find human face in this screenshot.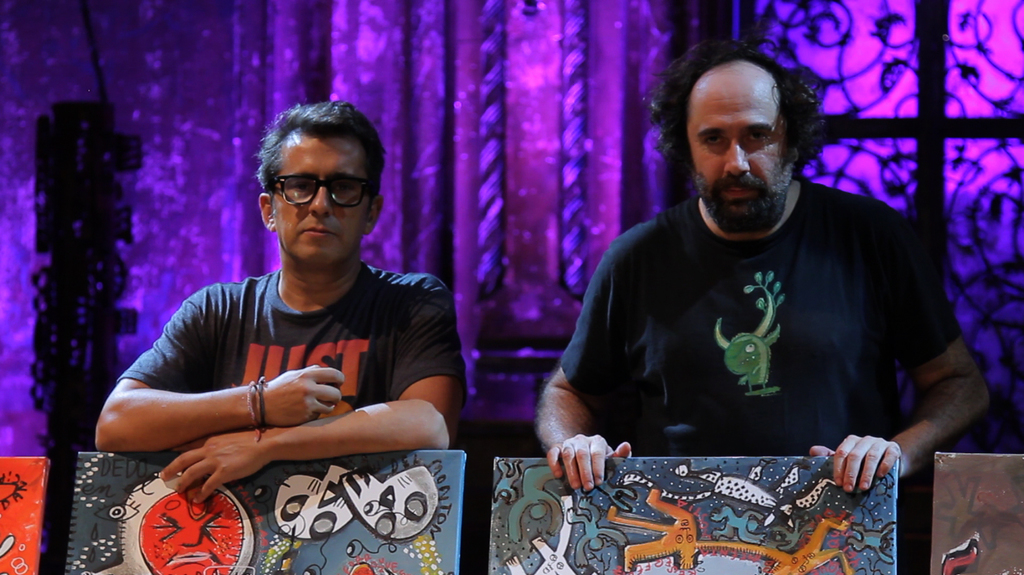
The bounding box for human face is <bbox>687, 96, 791, 222</bbox>.
